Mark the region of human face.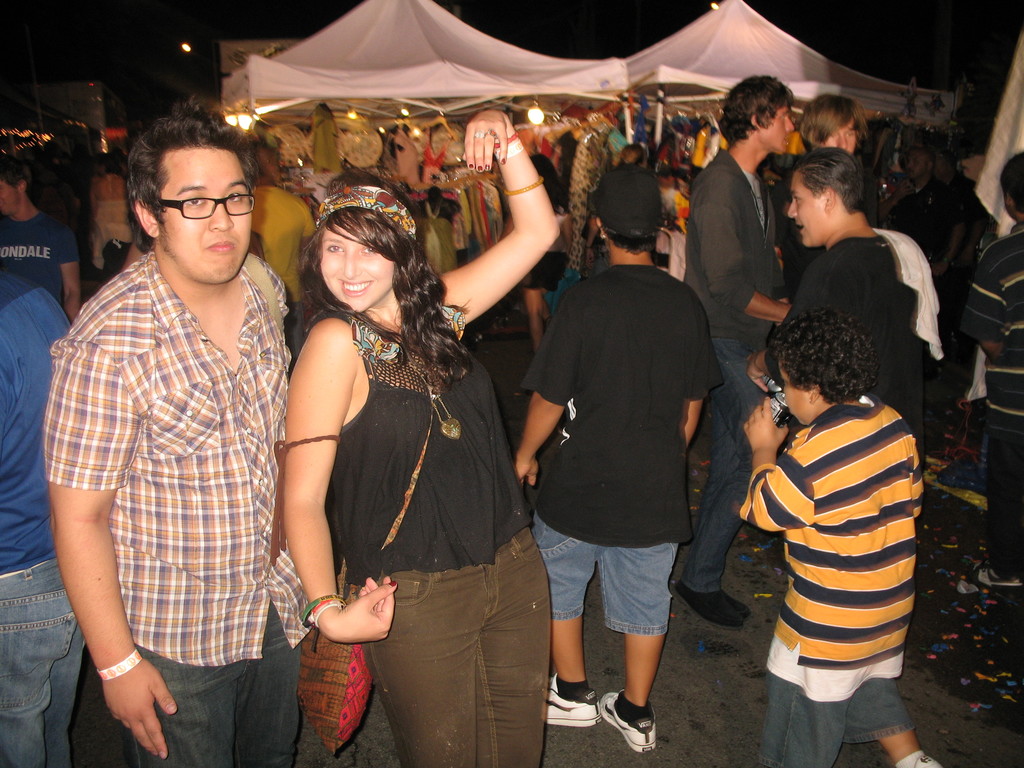
Region: <box>765,101,794,151</box>.
